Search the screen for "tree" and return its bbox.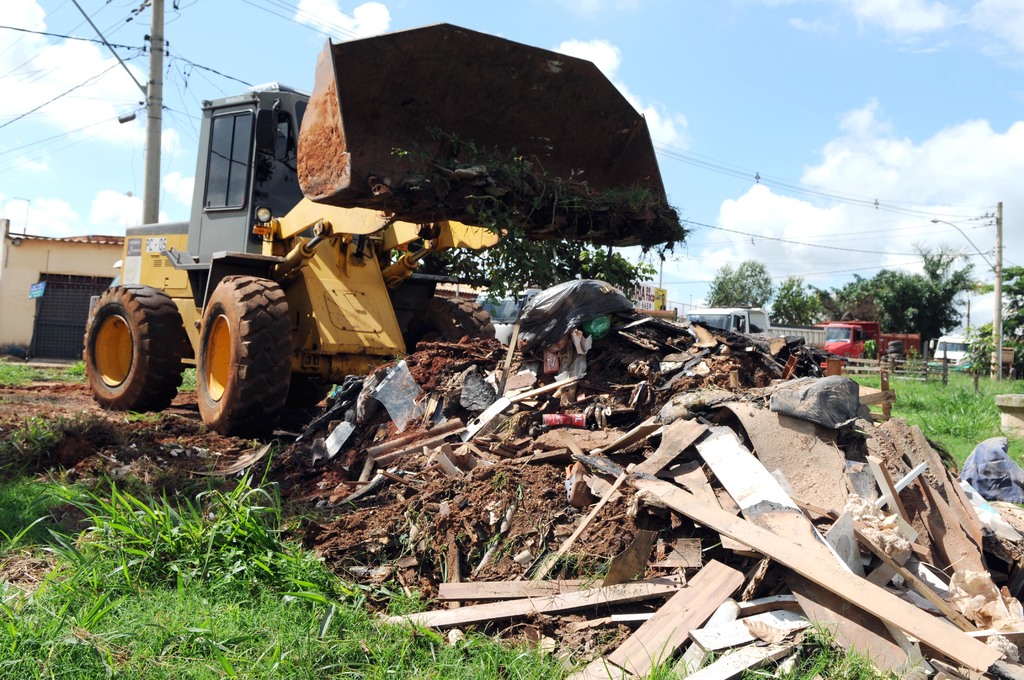
Found: <region>973, 258, 1023, 371</region>.
